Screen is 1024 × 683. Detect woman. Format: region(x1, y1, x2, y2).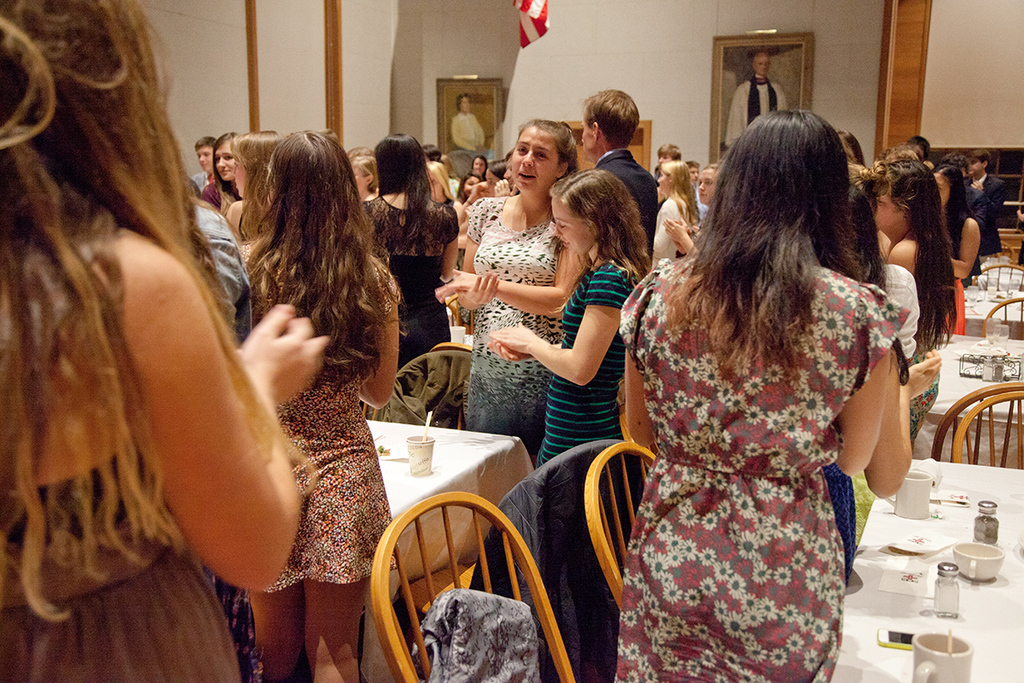
region(349, 148, 385, 205).
